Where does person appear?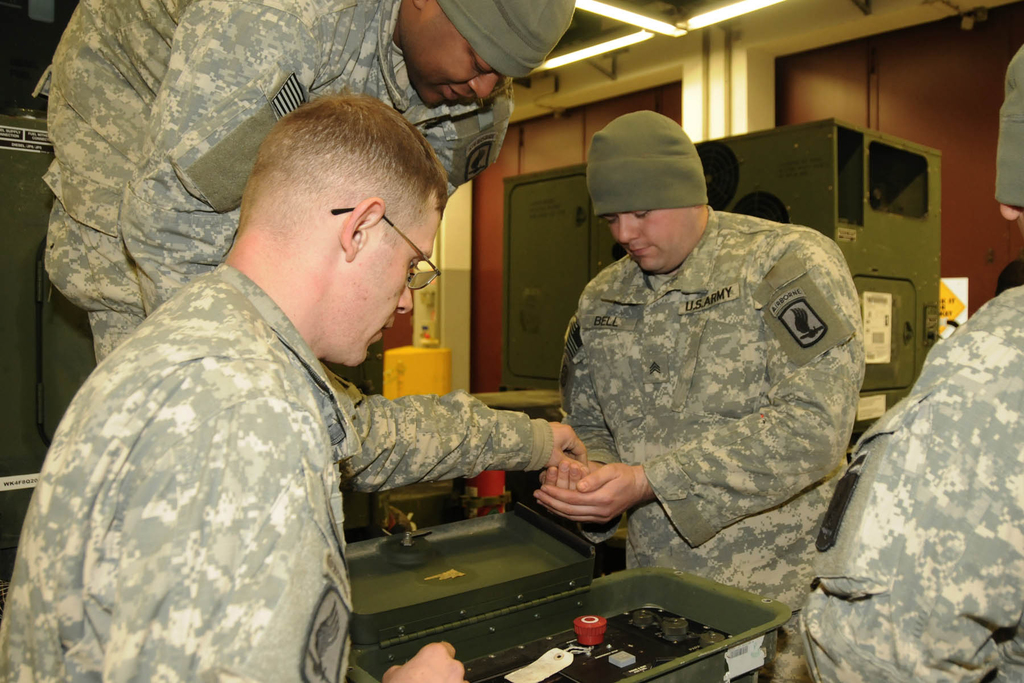
Appears at detection(801, 42, 1023, 682).
